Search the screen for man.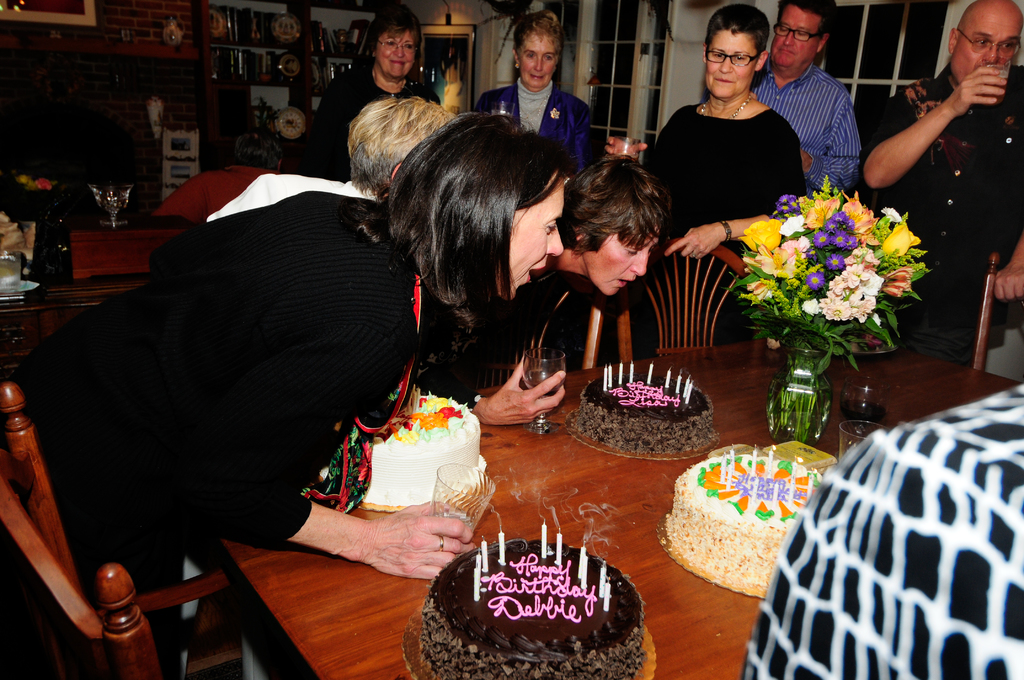
Found at <box>859,0,1023,359</box>.
